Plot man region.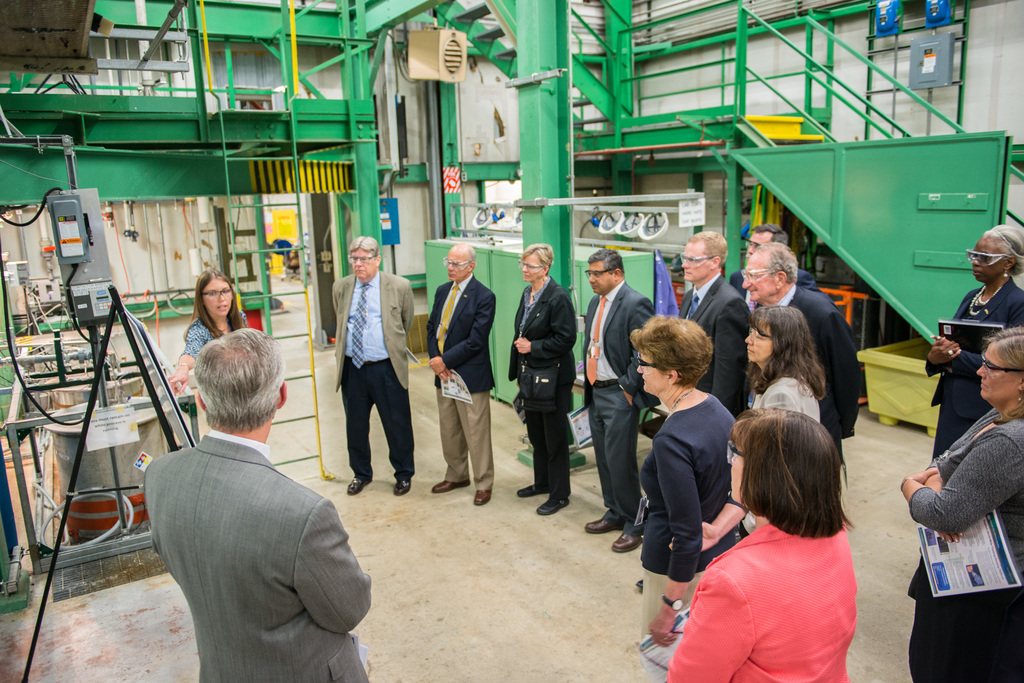
Plotted at region(731, 222, 820, 317).
